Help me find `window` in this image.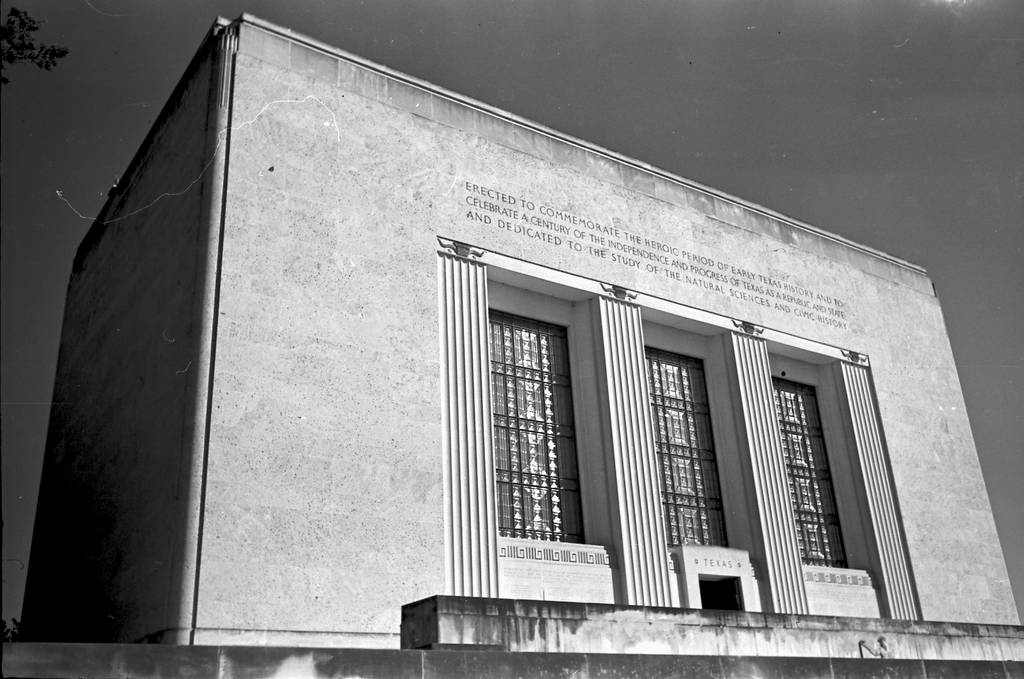
Found it: <bbox>776, 378, 845, 570</bbox>.
